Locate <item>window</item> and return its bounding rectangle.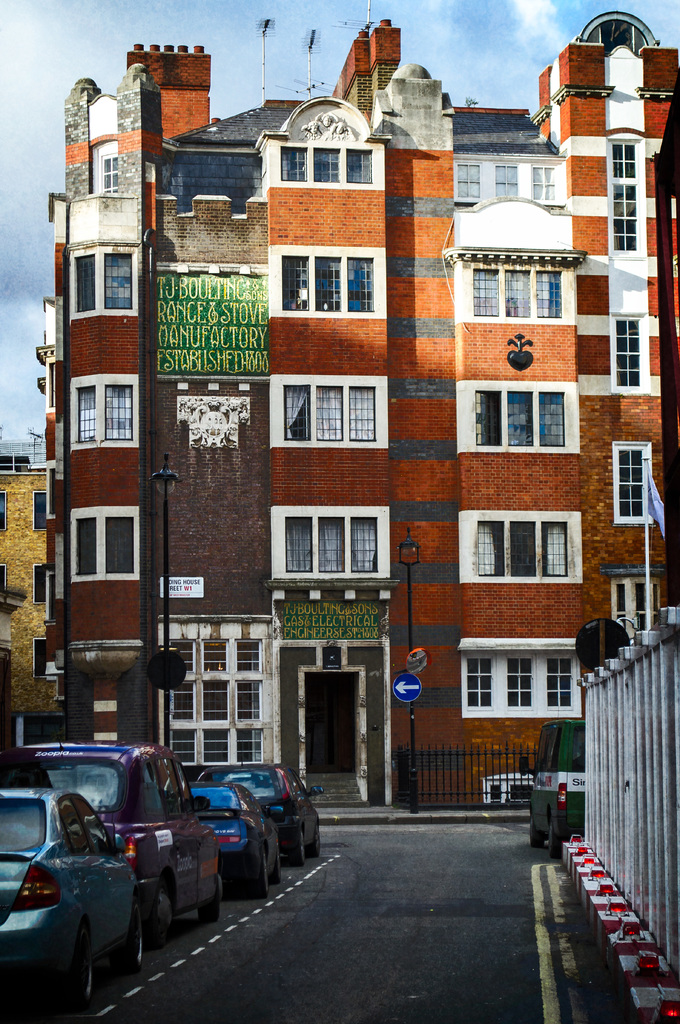
box(273, 383, 374, 447).
